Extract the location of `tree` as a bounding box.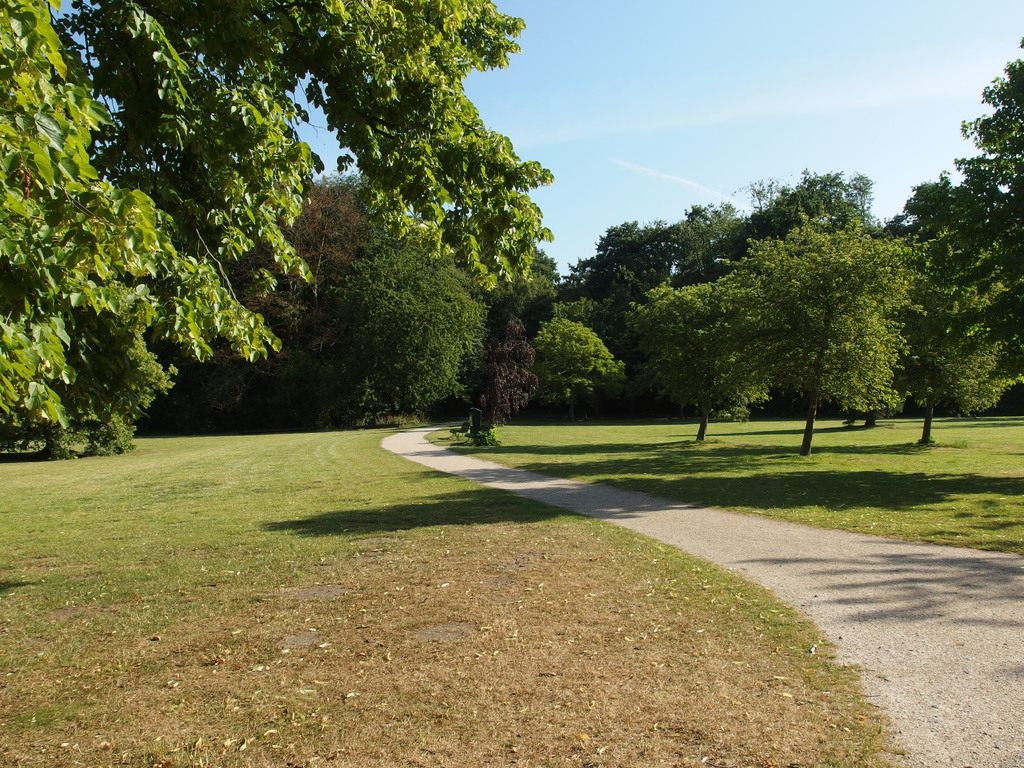
(x1=527, y1=214, x2=707, y2=431).
